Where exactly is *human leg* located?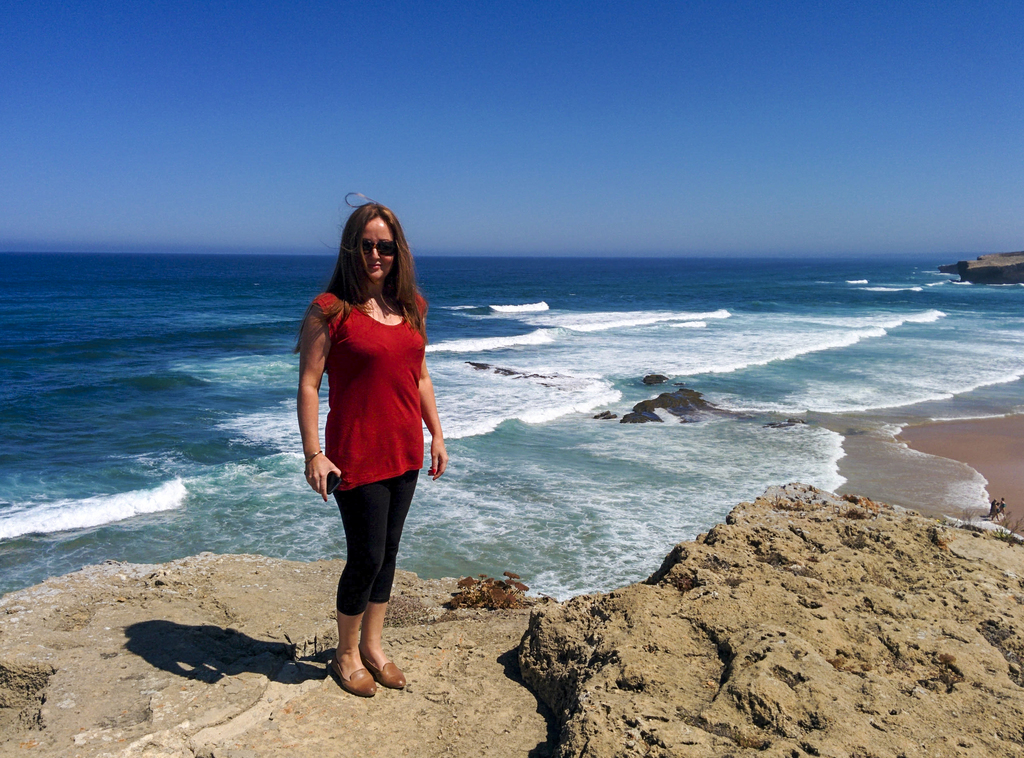
Its bounding box is [x1=330, y1=469, x2=414, y2=691].
